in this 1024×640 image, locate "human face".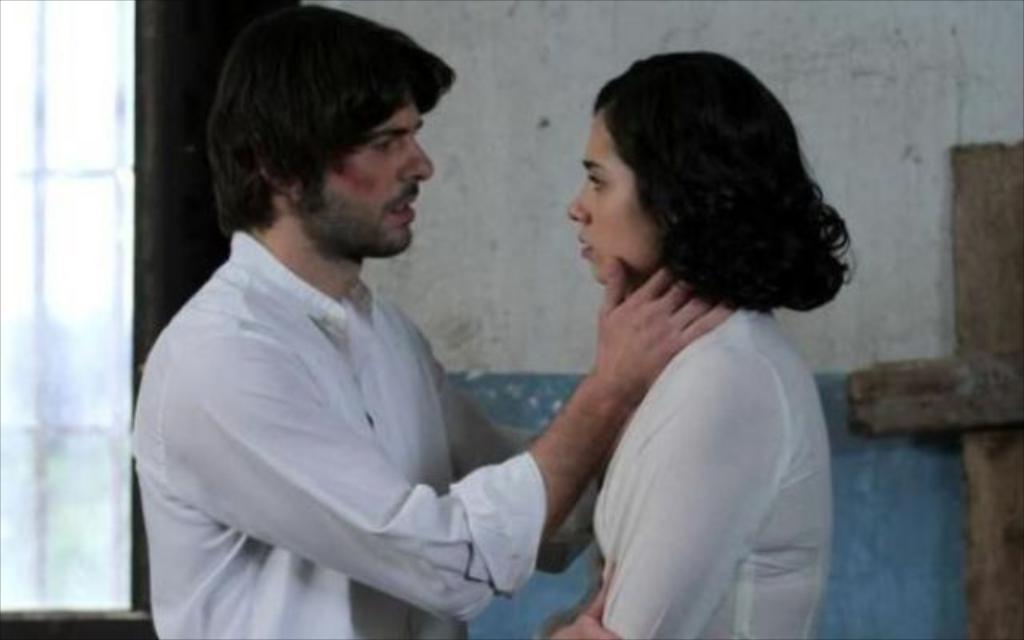
Bounding box: bbox(293, 96, 434, 258).
